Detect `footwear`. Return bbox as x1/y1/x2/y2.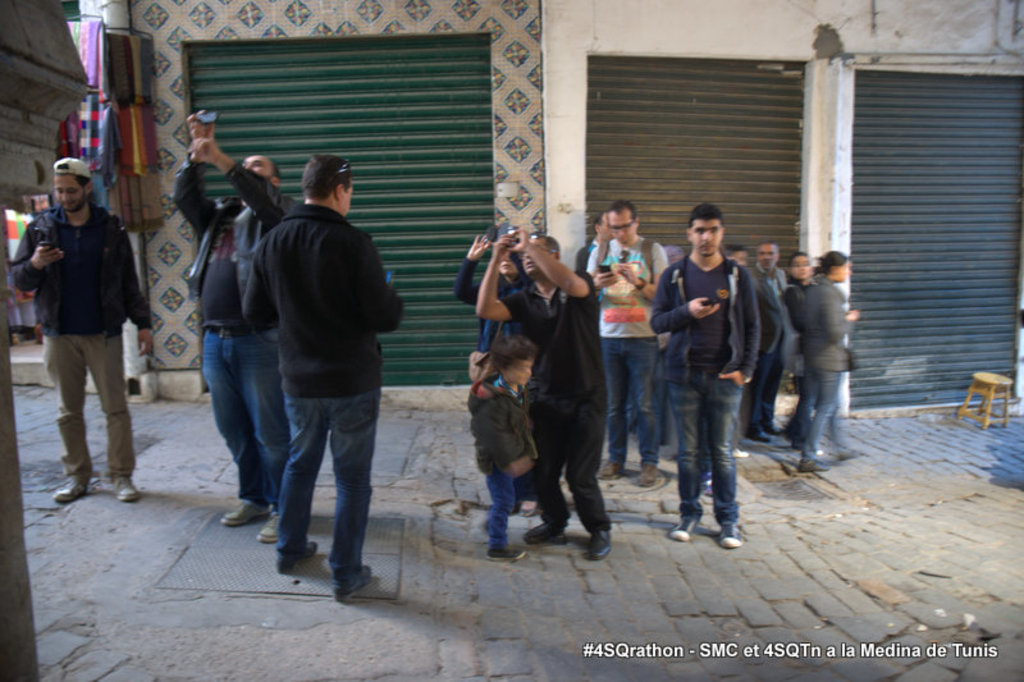
796/459/829/475.
